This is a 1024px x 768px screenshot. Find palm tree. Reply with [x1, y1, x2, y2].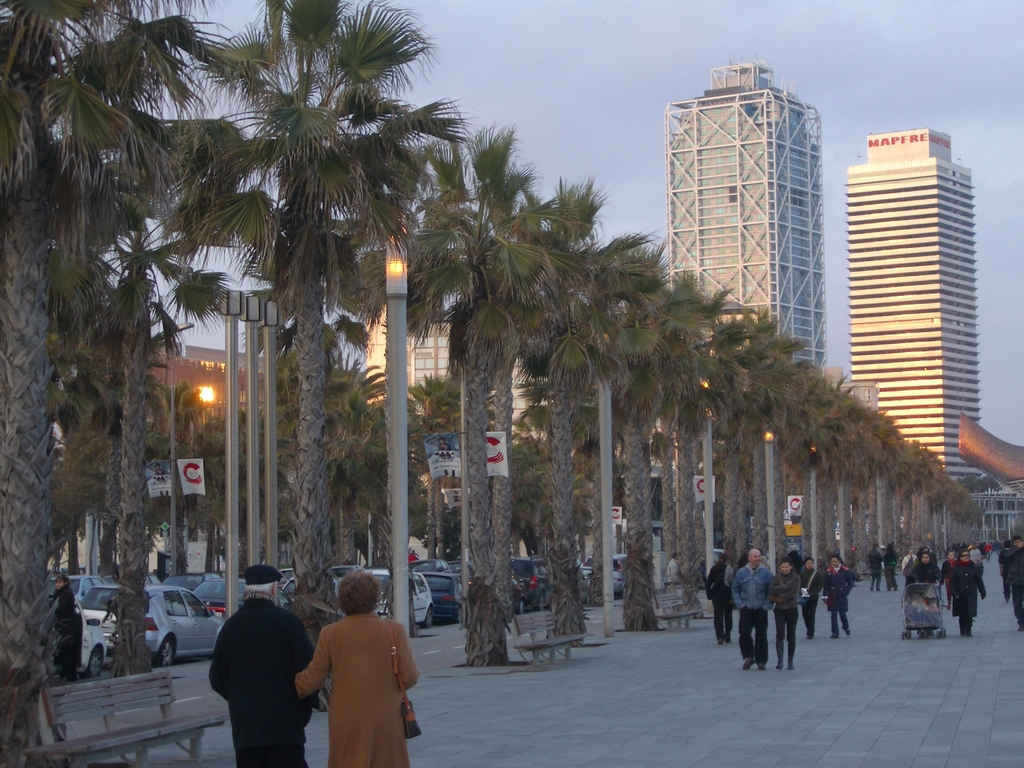
[808, 383, 876, 573].
